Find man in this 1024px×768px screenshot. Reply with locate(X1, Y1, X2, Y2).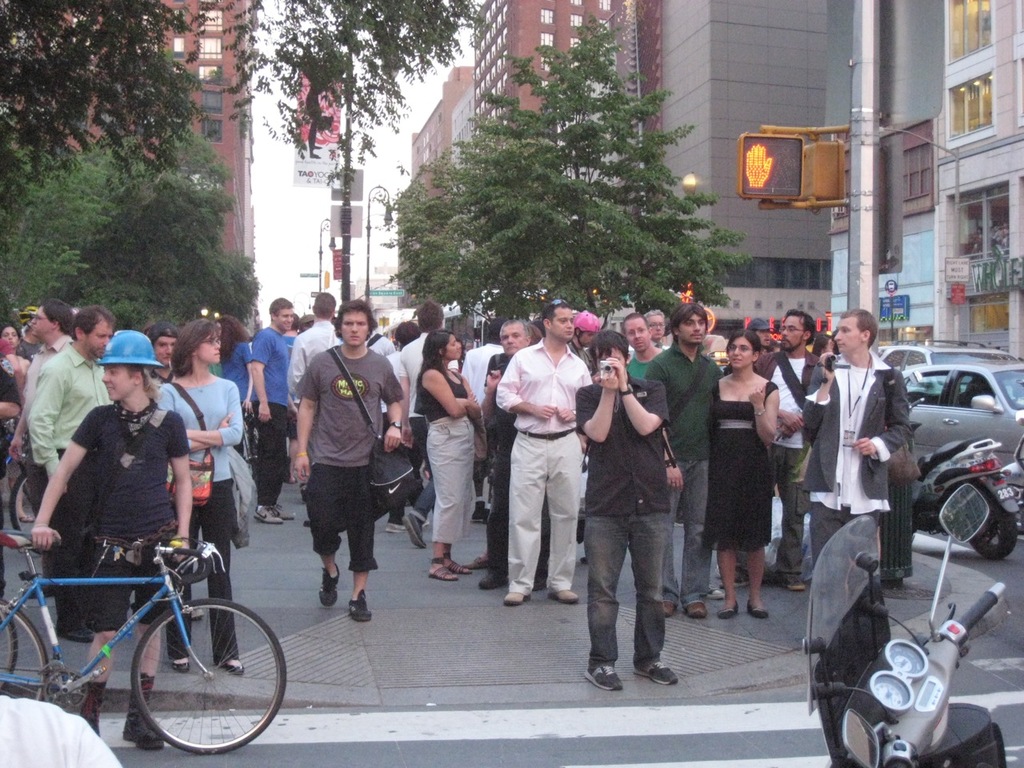
locate(399, 324, 426, 373).
